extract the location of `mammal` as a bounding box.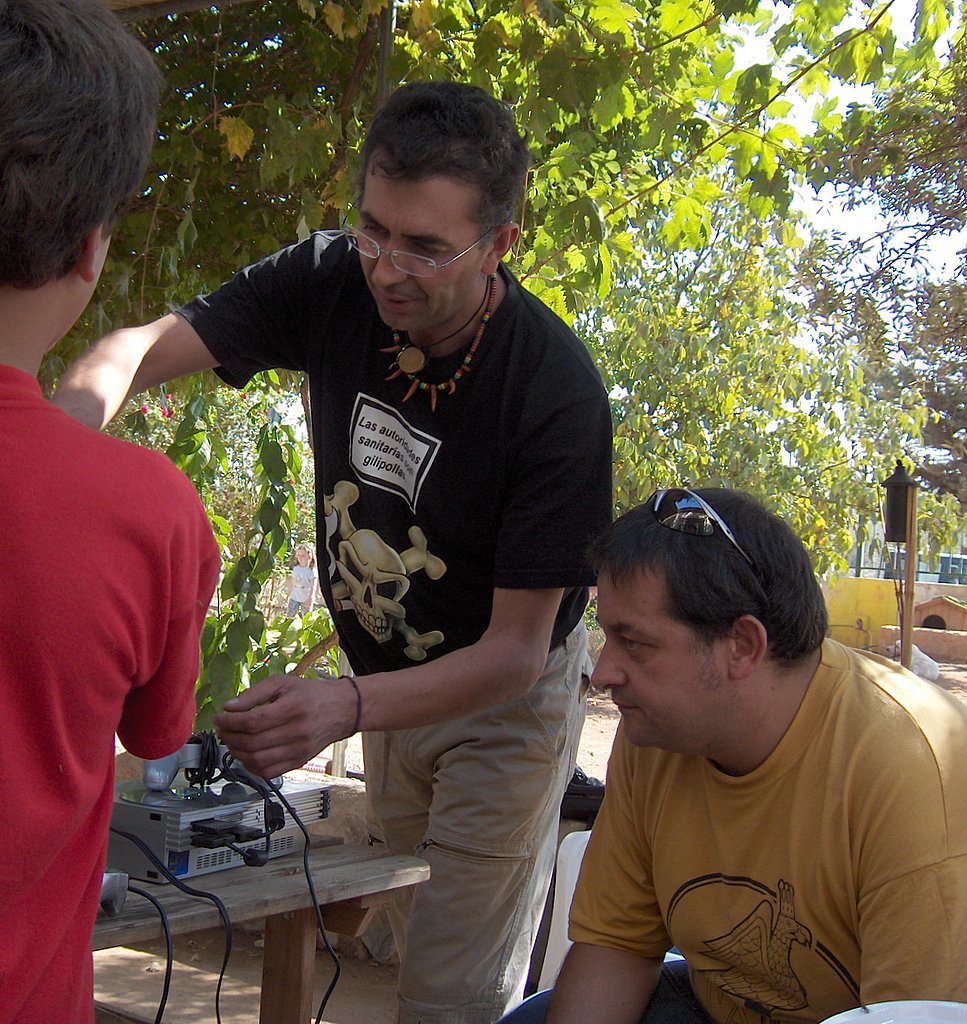
<bbox>104, 121, 648, 1010</bbox>.
